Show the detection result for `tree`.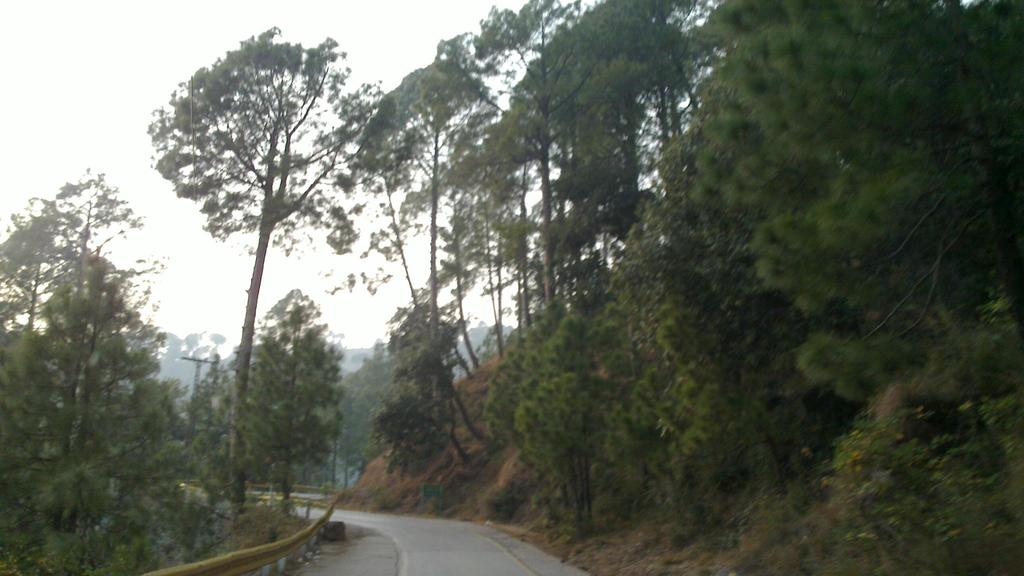
Rect(138, 26, 406, 531).
